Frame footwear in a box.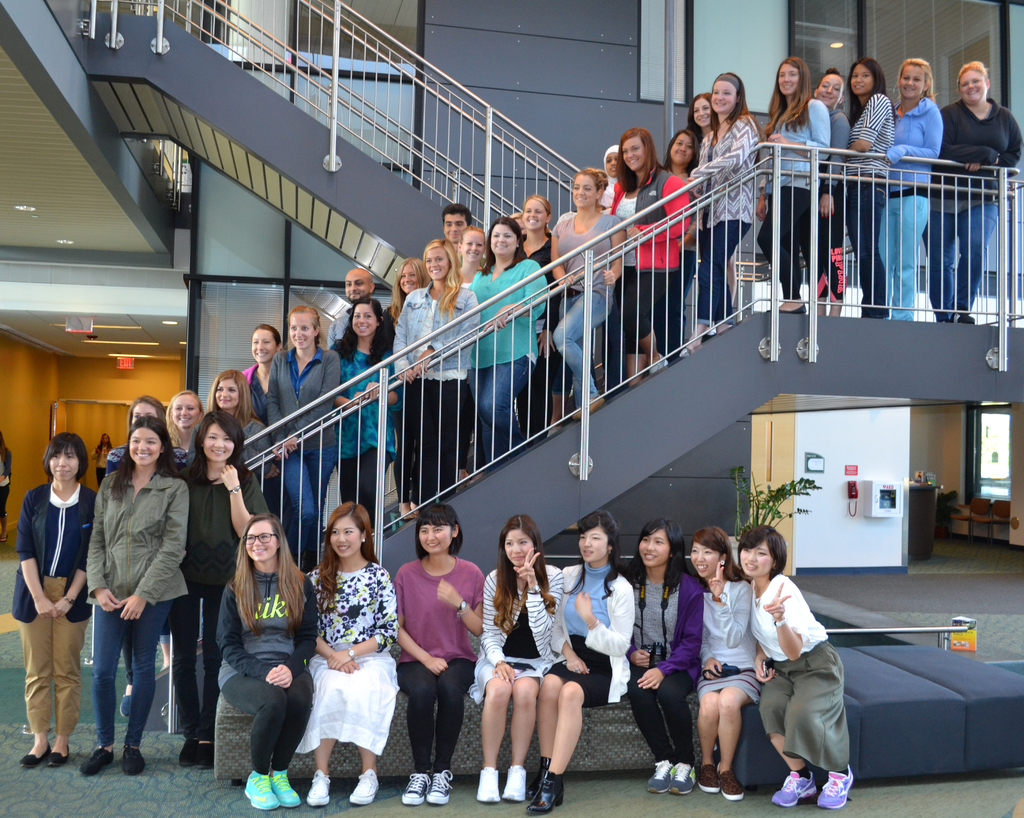
[x1=696, y1=766, x2=719, y2=792].
